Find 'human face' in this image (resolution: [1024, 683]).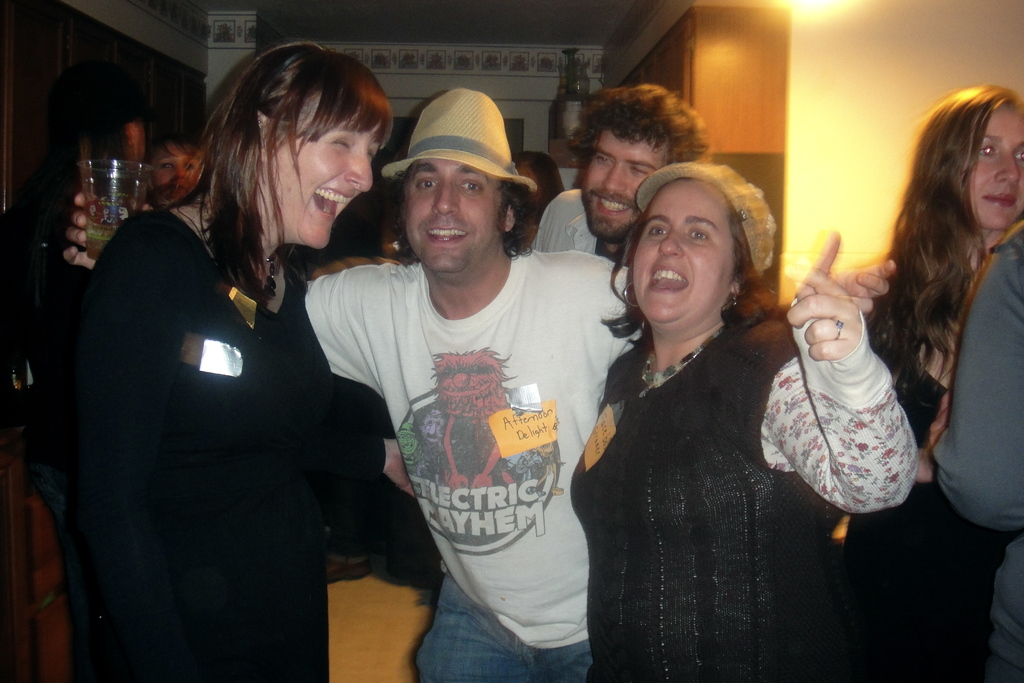
{"x1": 635, "y1": 193, "x2": 739, "y2": 315}.
